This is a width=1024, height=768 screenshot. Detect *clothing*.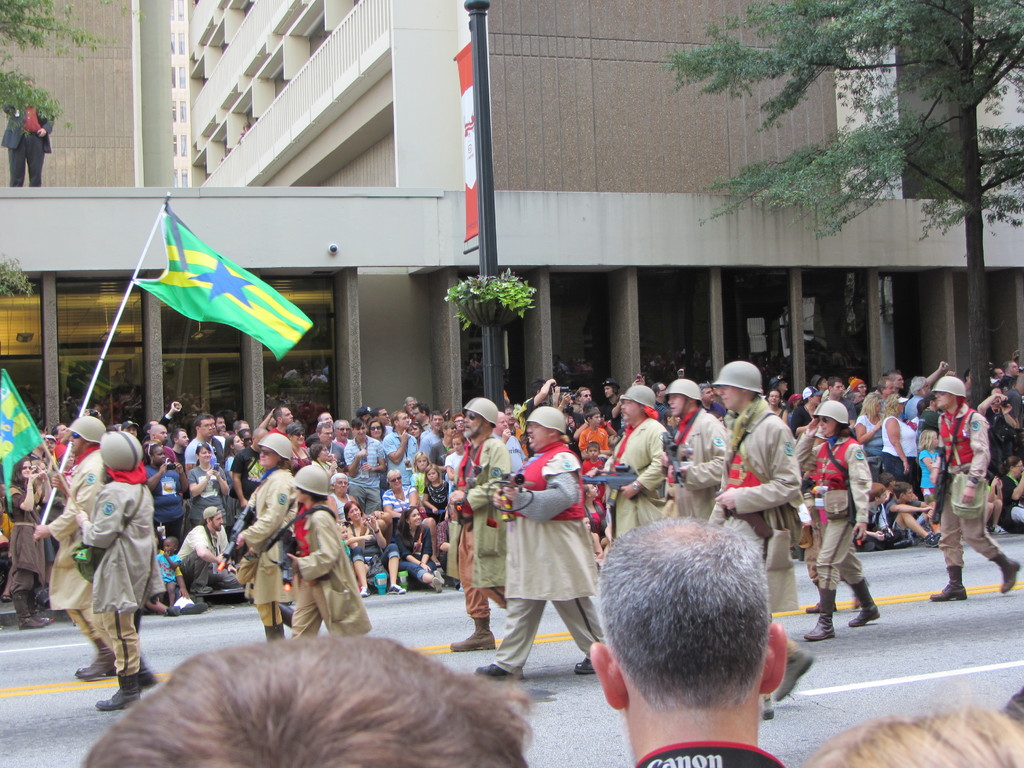
x1=602, y1=408, x2=678, y2=537.
